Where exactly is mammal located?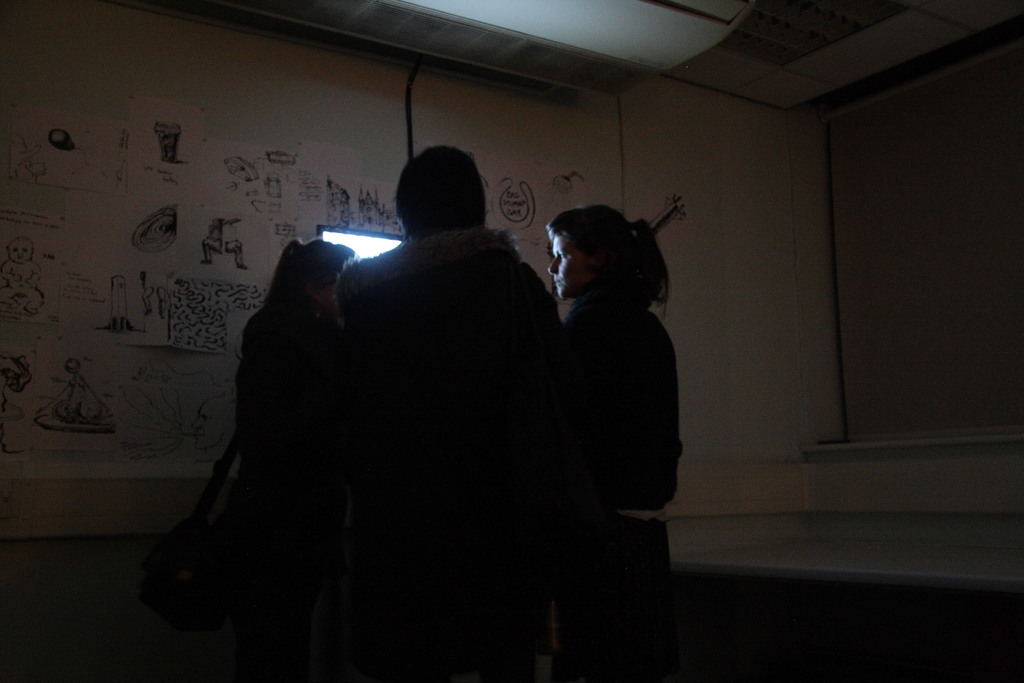
Its bounding box is 234 231 351 682.
